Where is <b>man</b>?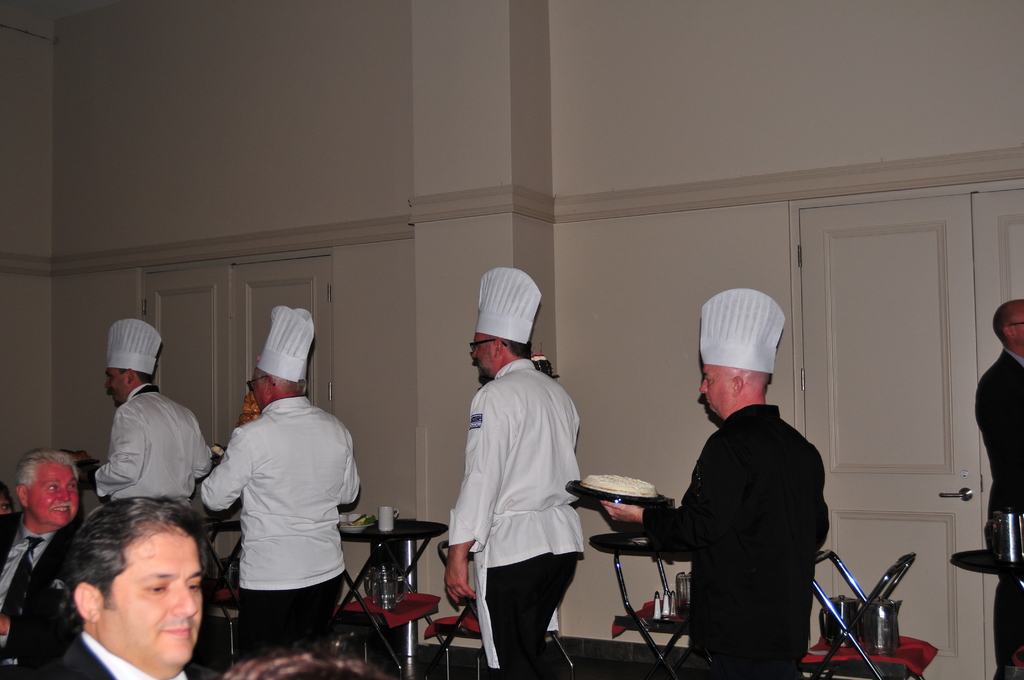
77, 314, 214, 512.
